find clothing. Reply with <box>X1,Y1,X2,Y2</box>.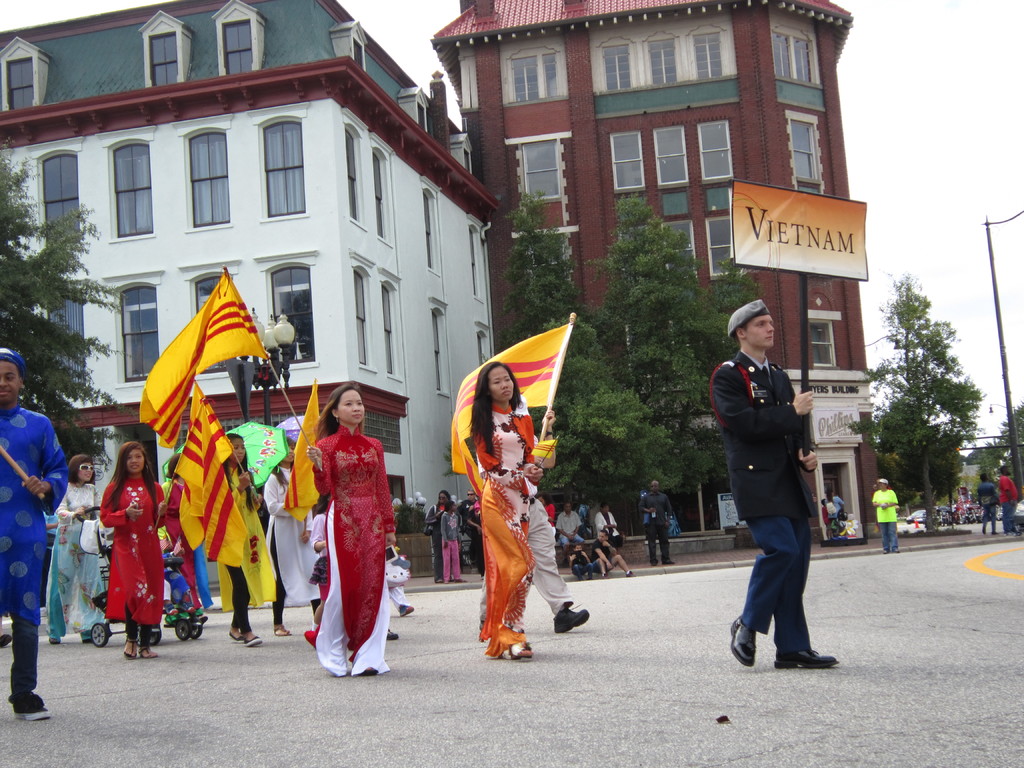
<box>292,401,398,678</box>.
